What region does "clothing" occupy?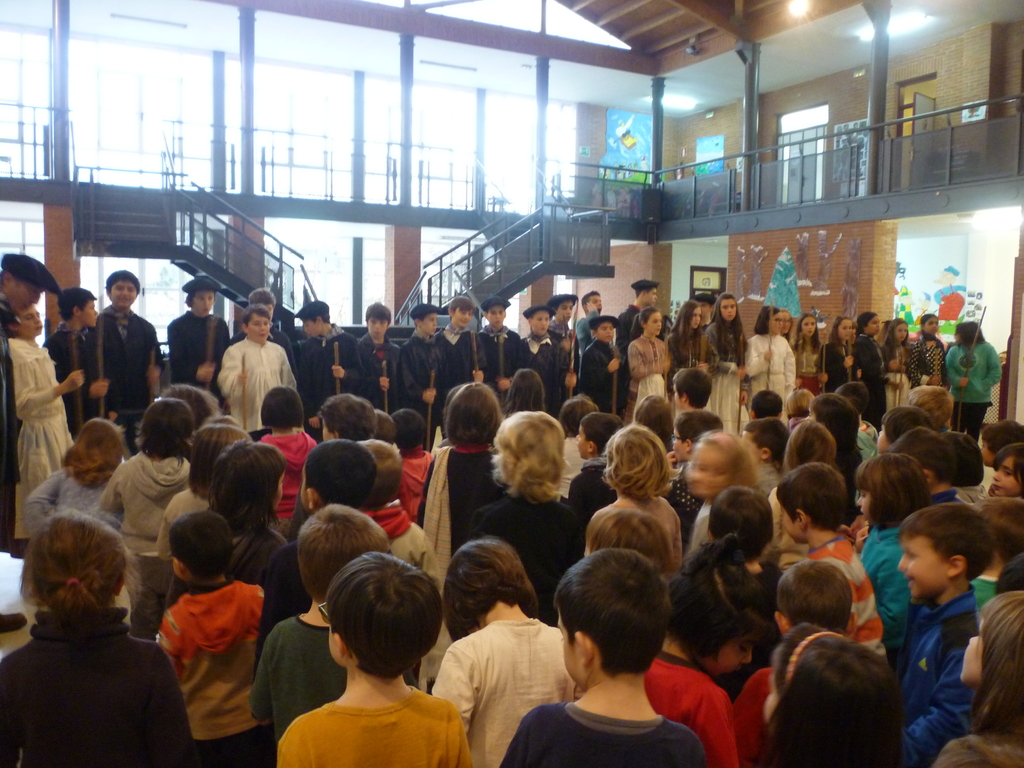
box(934, 729, 1023, 767).
